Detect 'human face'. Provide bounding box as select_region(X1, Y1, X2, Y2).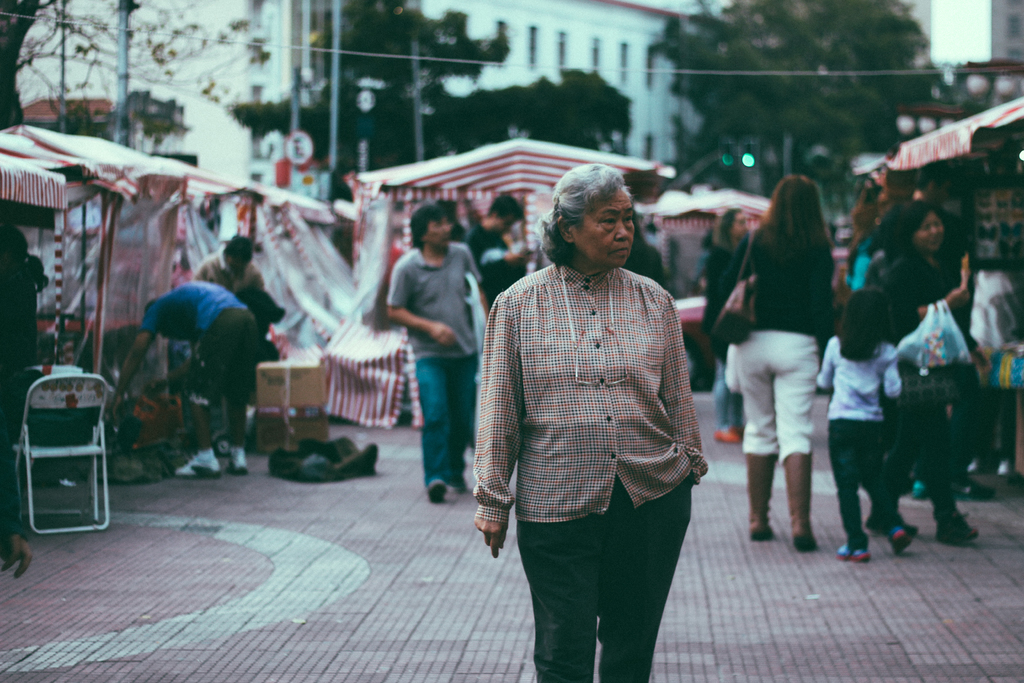
select_region(424, 217, 451, 248).
